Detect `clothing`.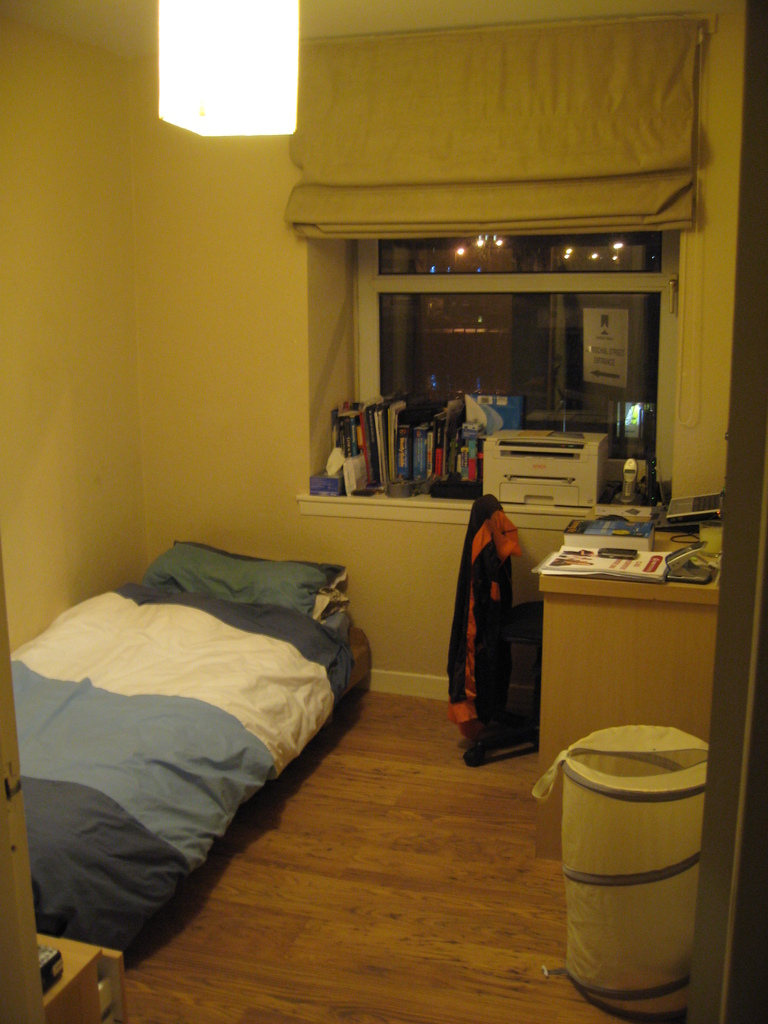
Detected at l=447, t=497, r=520, b=741.
